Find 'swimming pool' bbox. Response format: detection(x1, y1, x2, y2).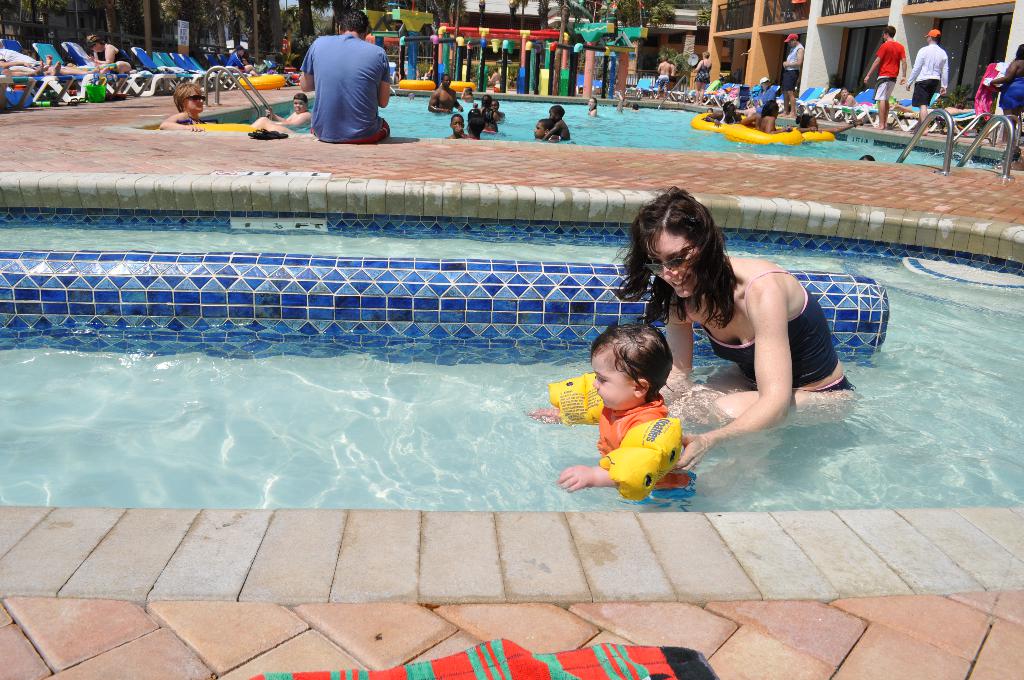
detection(136, 91, 1020, 166).
